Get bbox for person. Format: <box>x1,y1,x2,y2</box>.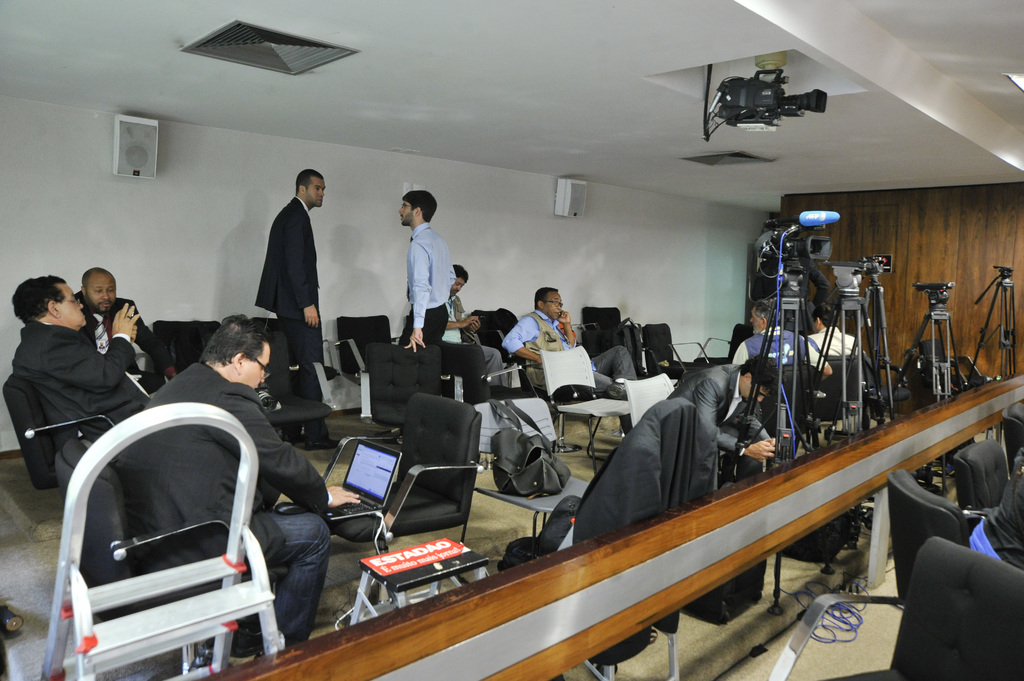
<box>58,262,199,403</box>.
